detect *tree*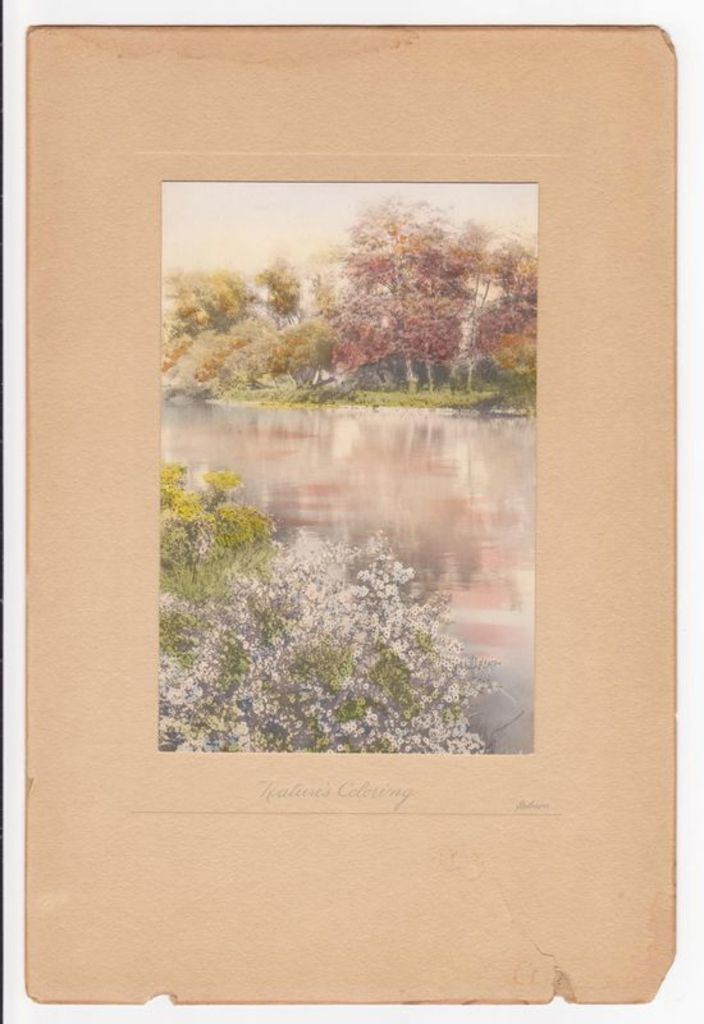
crop(151, 186, 539, 411)
